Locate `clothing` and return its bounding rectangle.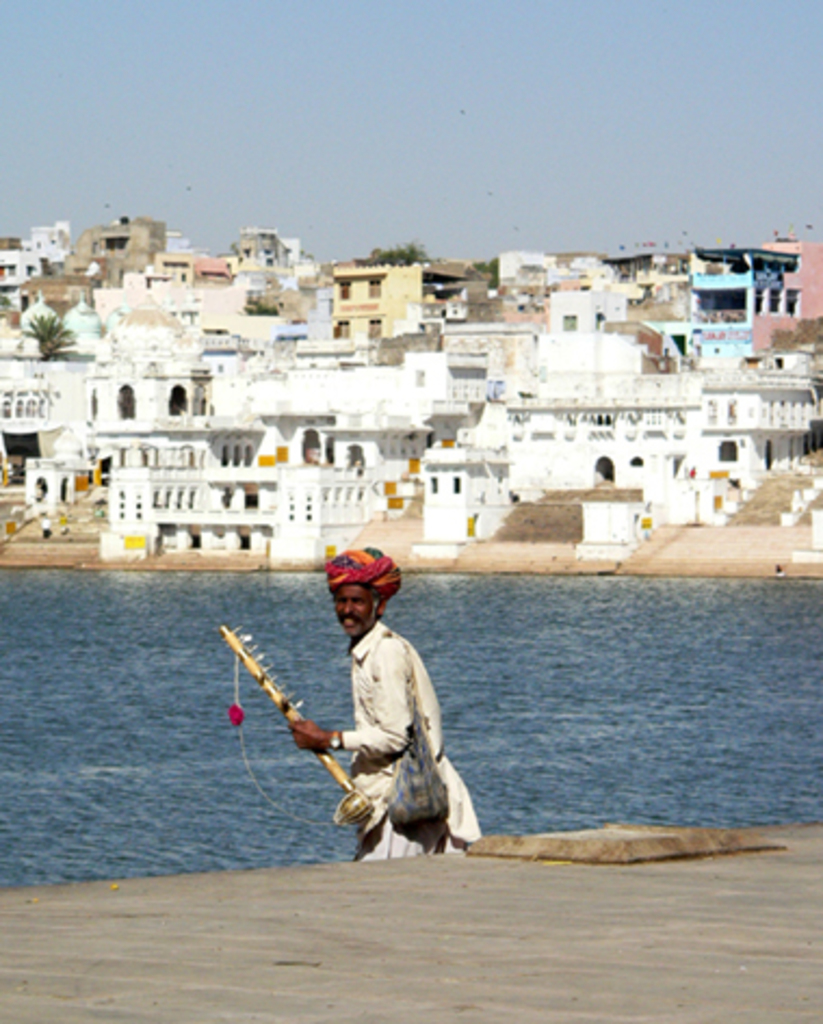
<region>292, 591, 468, 831</region>.
